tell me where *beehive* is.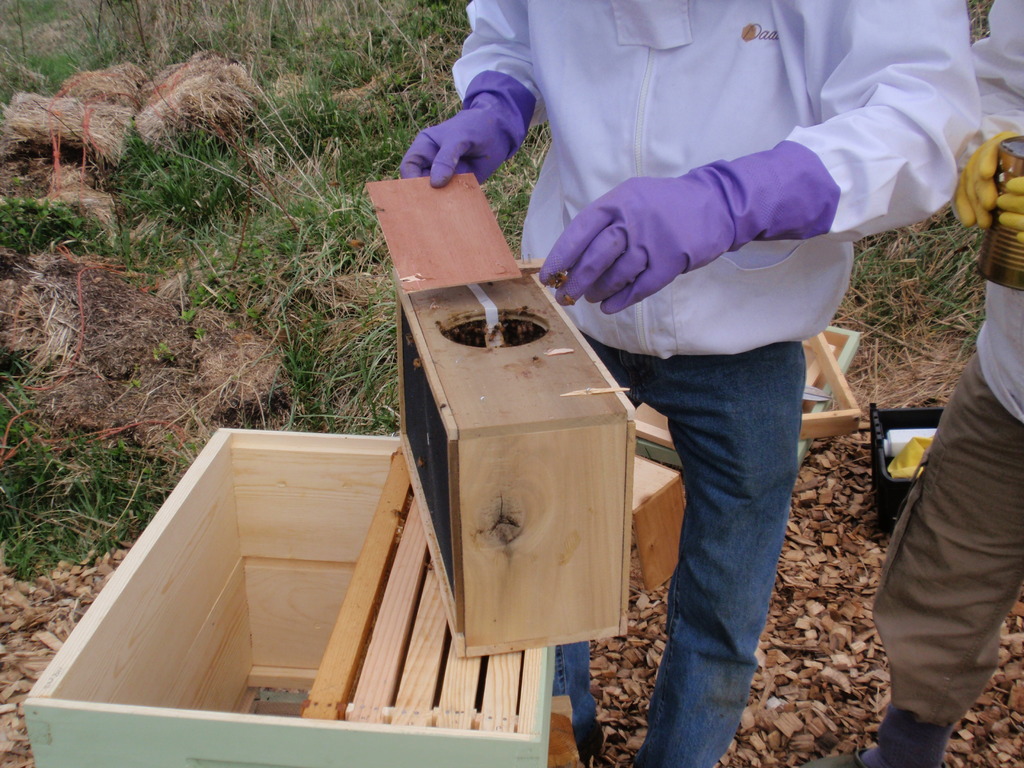
*beehive* is at (left=20, top=423, right=558, bottom=767).
